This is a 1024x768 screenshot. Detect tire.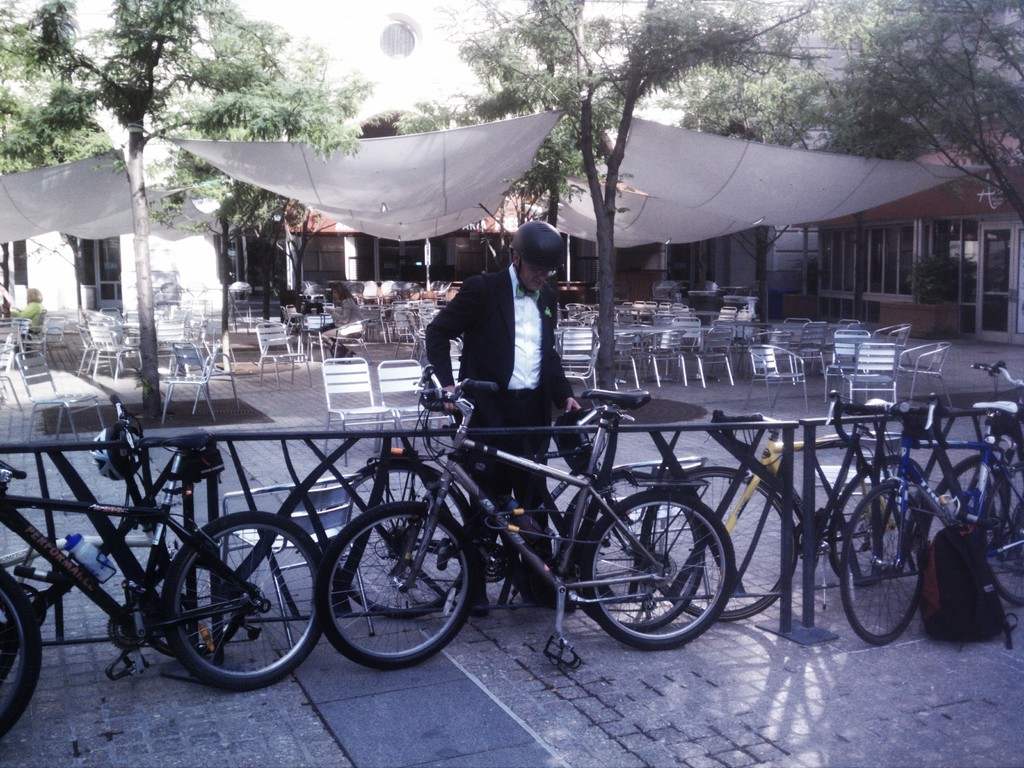
0,566,40,741.
